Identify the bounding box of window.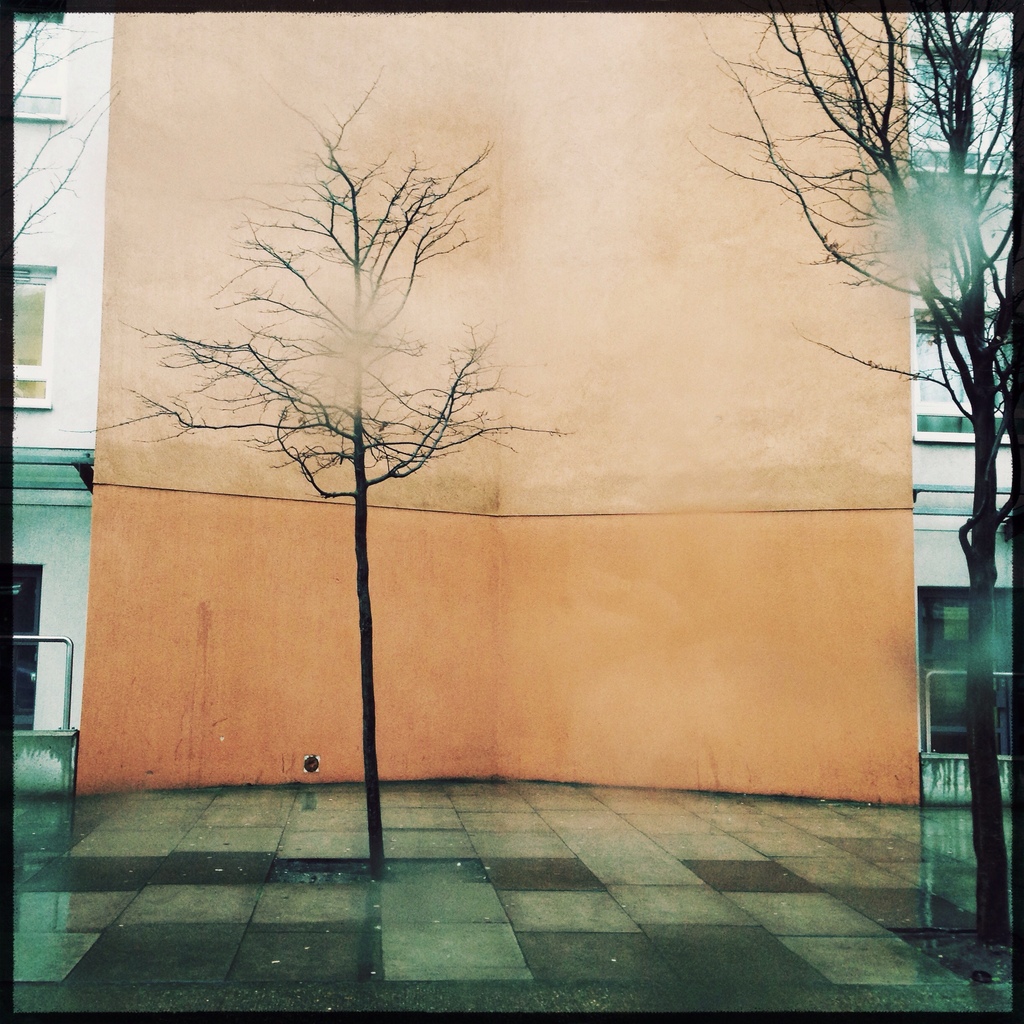
pyautogui.locateOnScreen(913, 309, 1009, 447).
